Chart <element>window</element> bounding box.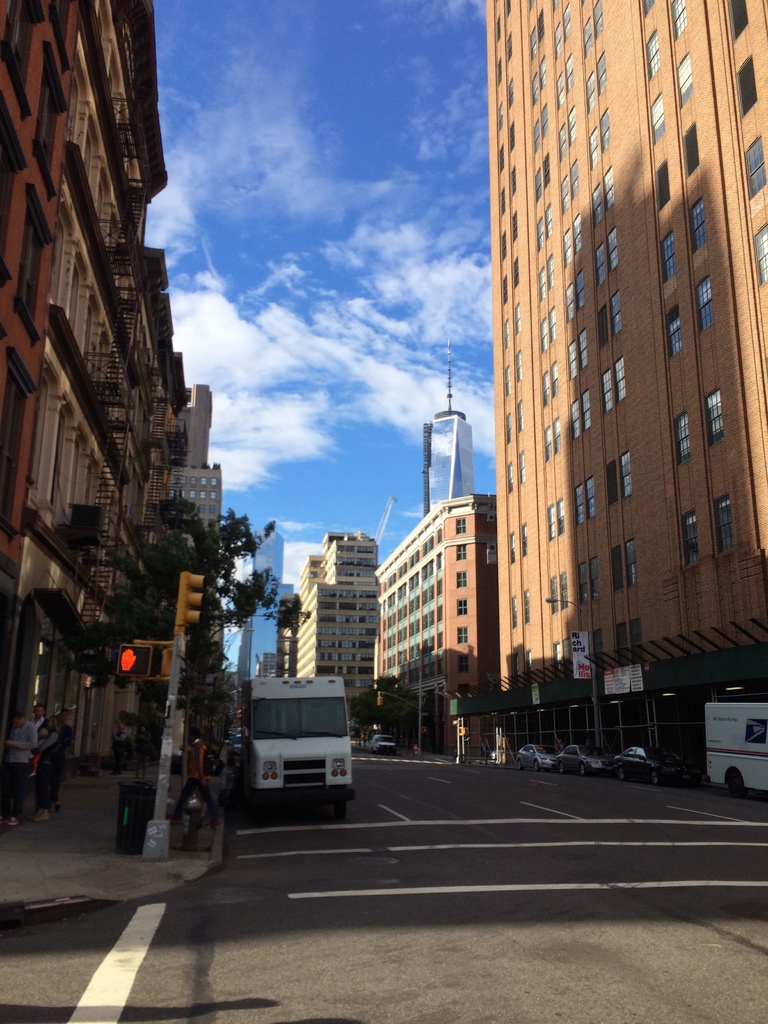
Charted: crop(654, 226, 680, 285).
